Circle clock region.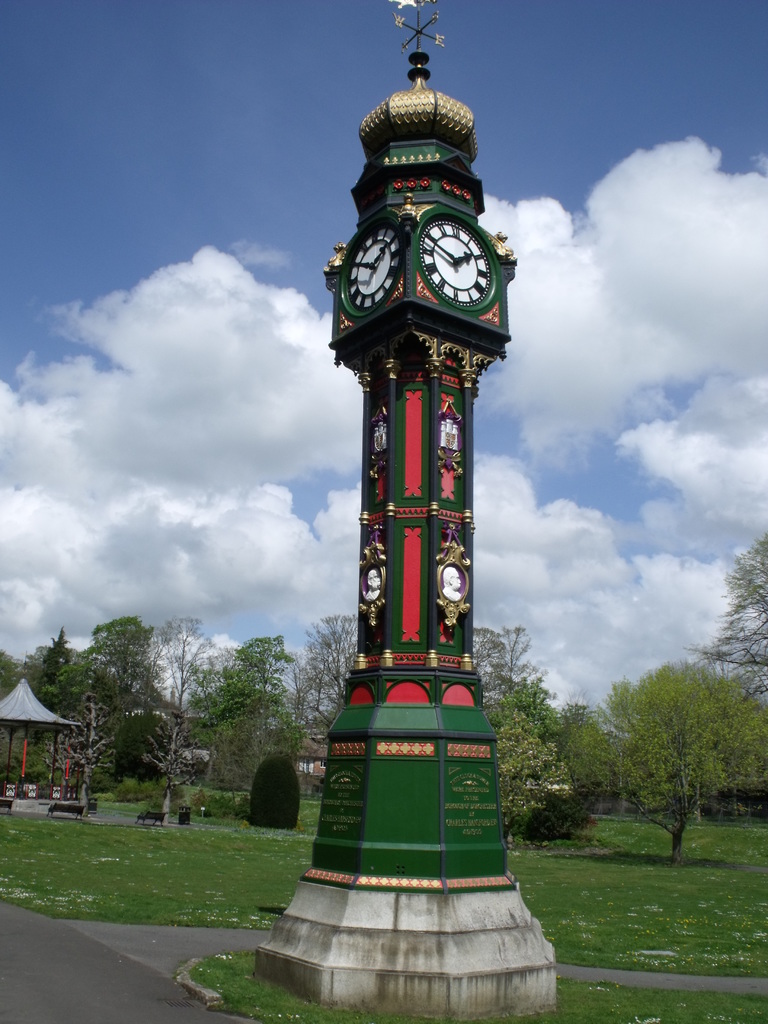
Region: box=[341, 227, 406, 313].
